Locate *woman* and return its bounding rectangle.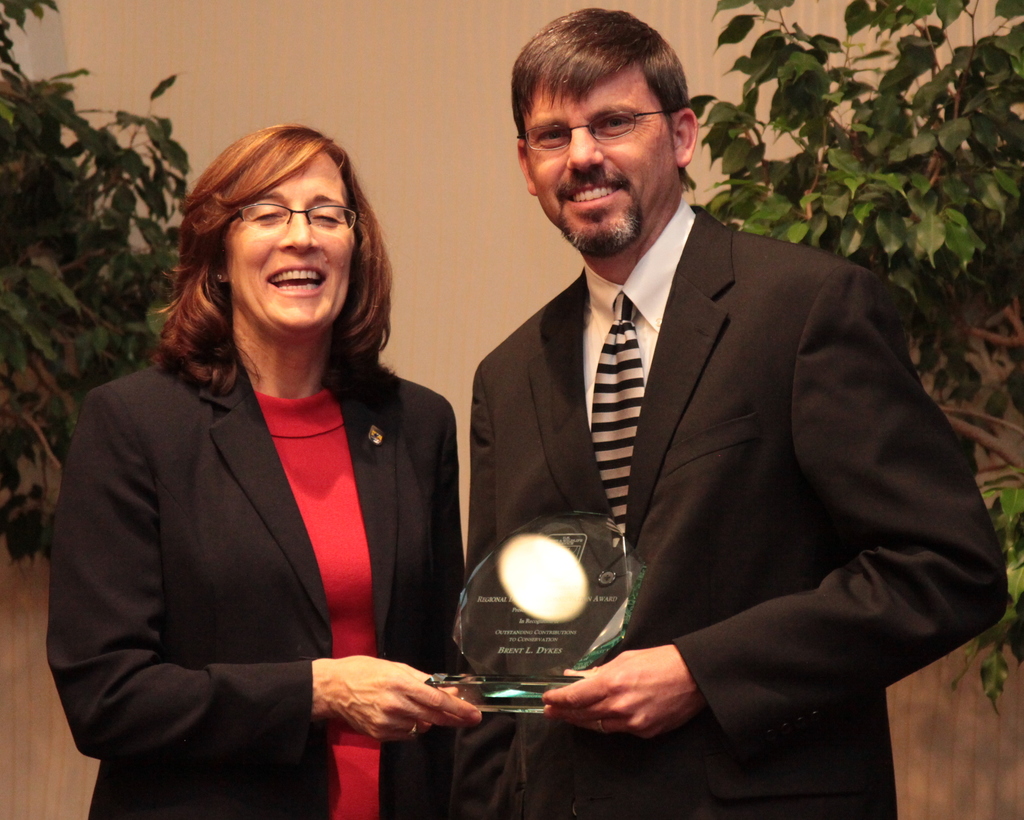
65/101/435/819.
